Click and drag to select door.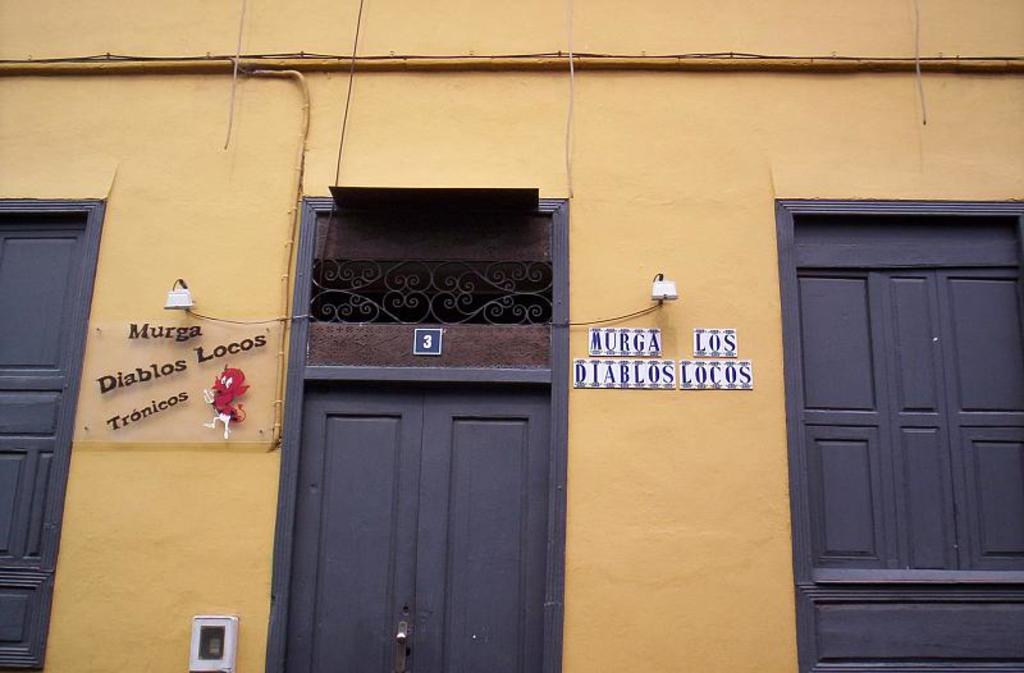
Selection: 796,216,1023,672.
